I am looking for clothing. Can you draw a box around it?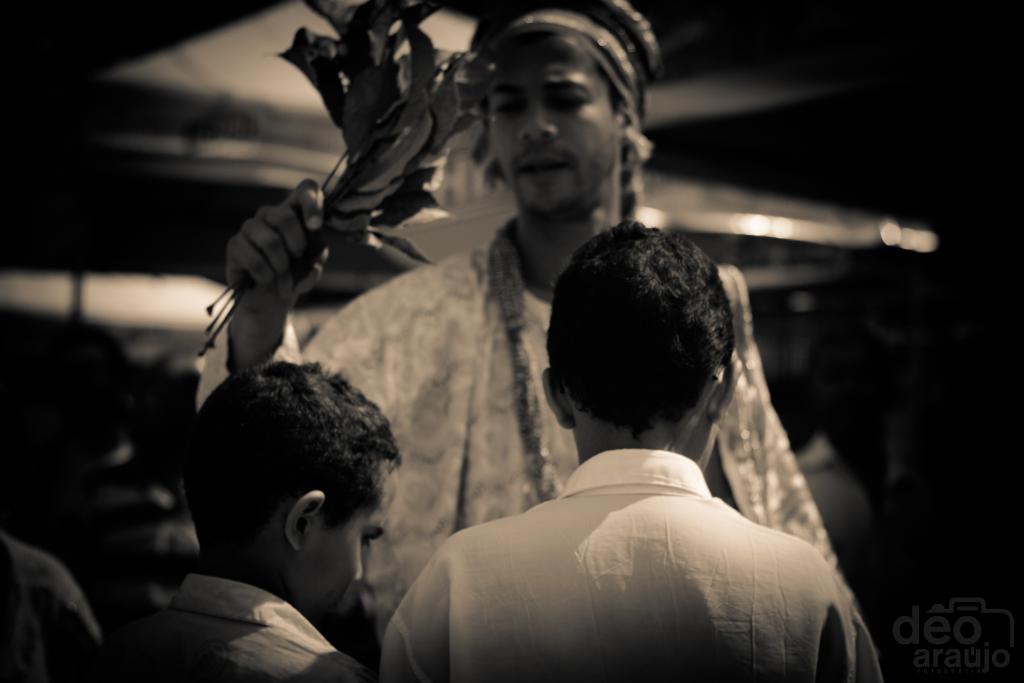
Sure, the bounding box is BBox(199, 213, 861, 659).
